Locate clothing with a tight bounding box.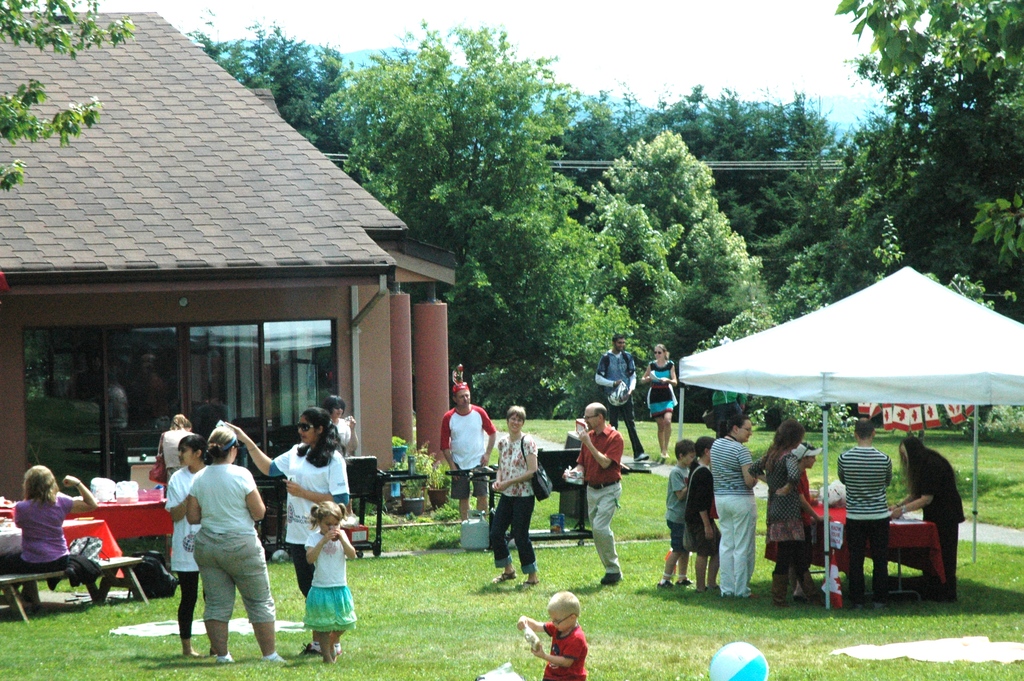
[540, 619, 589, 680].
